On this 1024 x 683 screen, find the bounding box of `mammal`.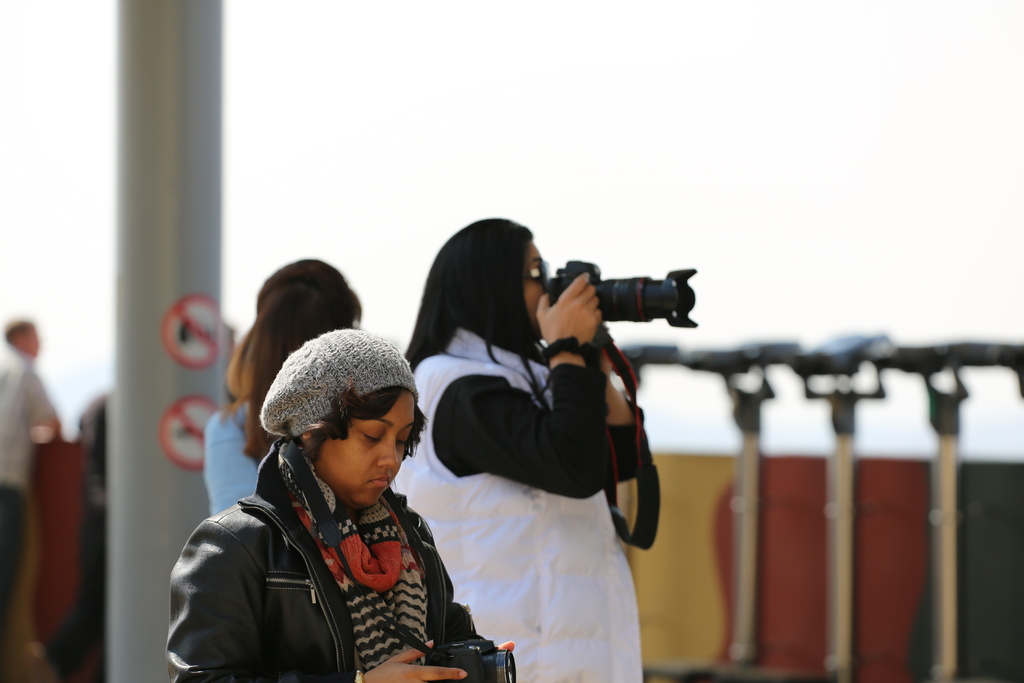
Bounding box: box(399, 211, 652, 677).
